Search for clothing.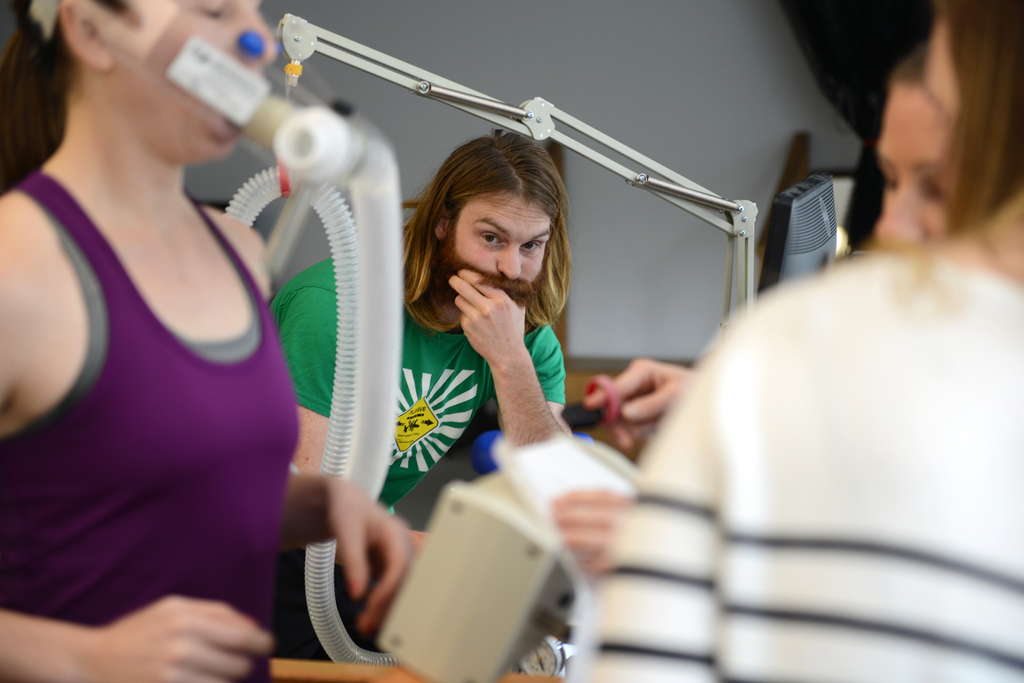
Found at (264,253,572,524).
